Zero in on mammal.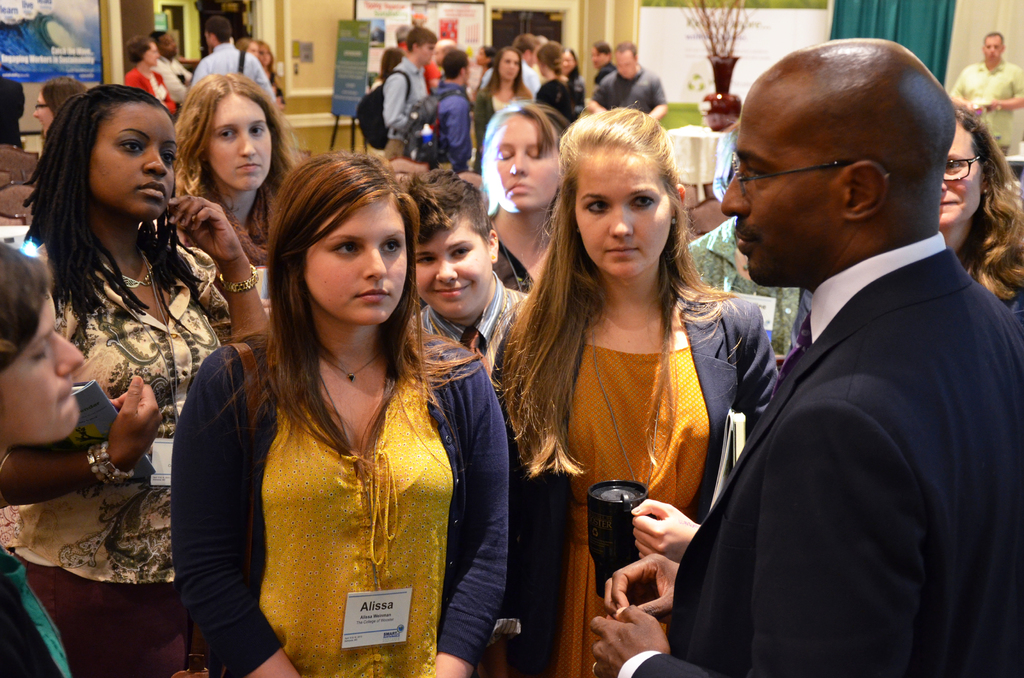
Zeroed in: select_region(28, 77, 87, 140).
